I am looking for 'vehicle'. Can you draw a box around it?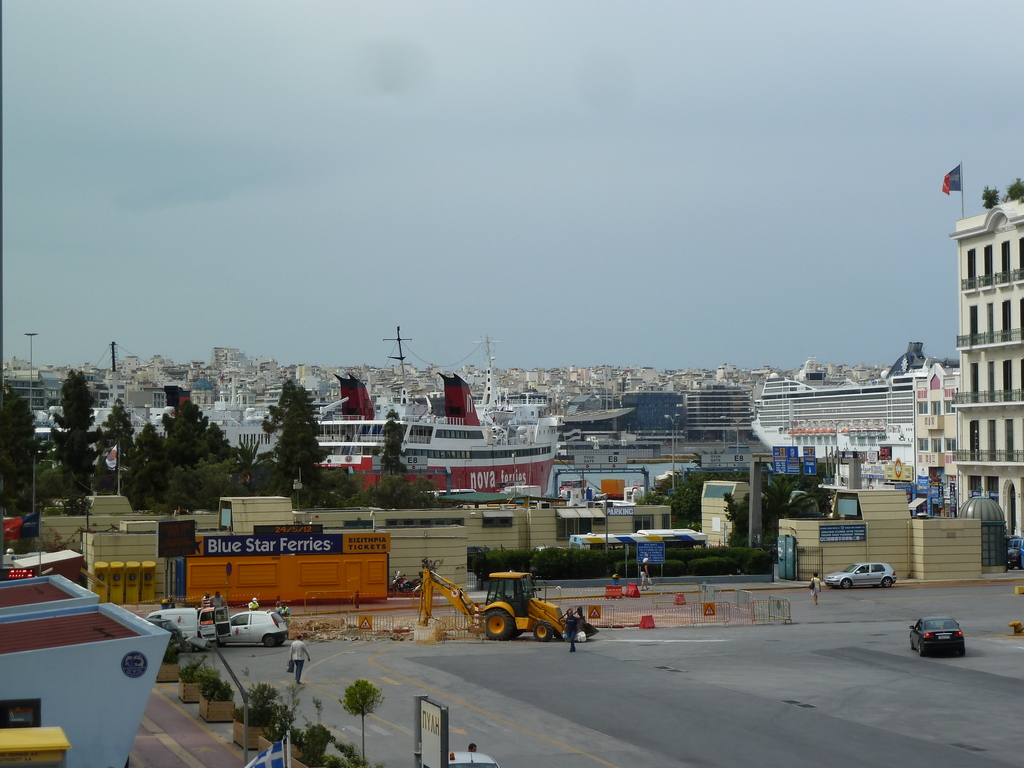
Sure, the bounding box is 229, 611, 292, 646.
